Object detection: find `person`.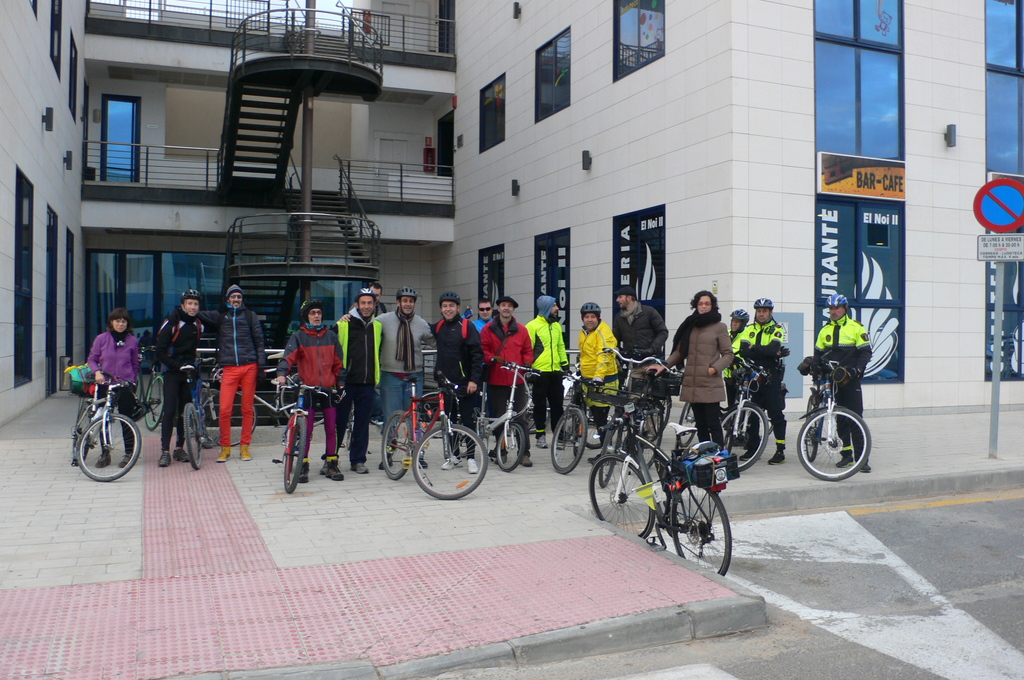
<box>527,302,568,448</box>.
